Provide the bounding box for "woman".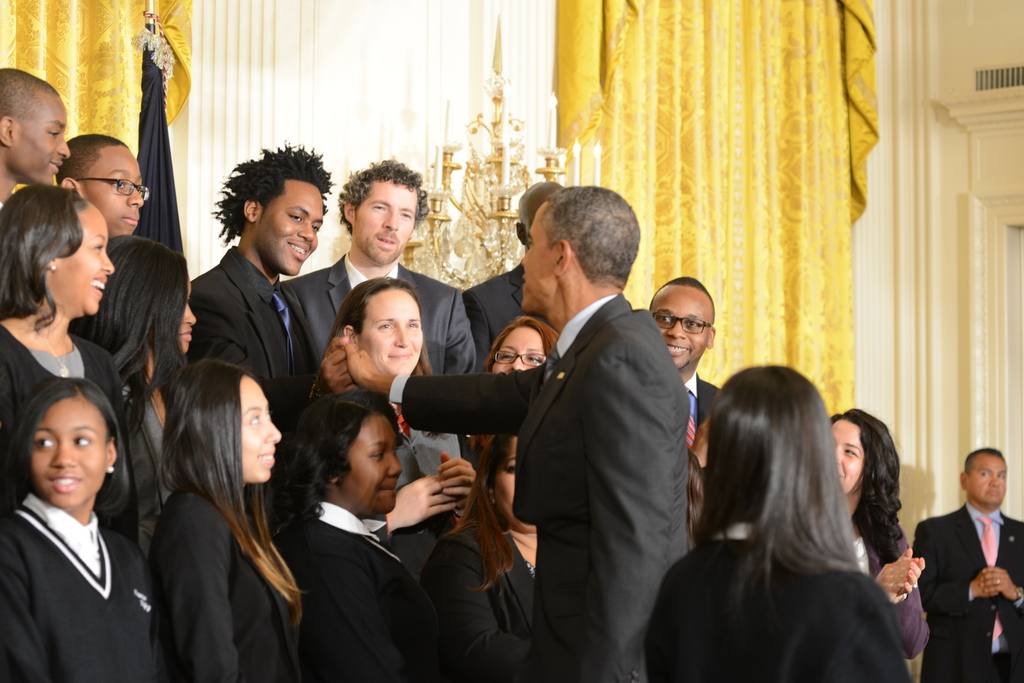
rect(479, 314, 557, 381).
